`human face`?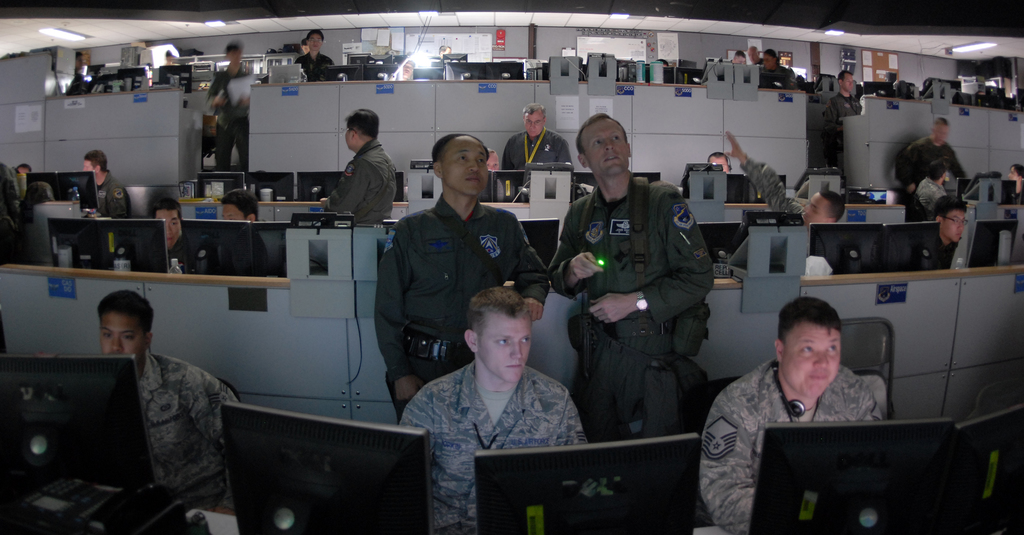
locate(443, 136, 490, 197)
